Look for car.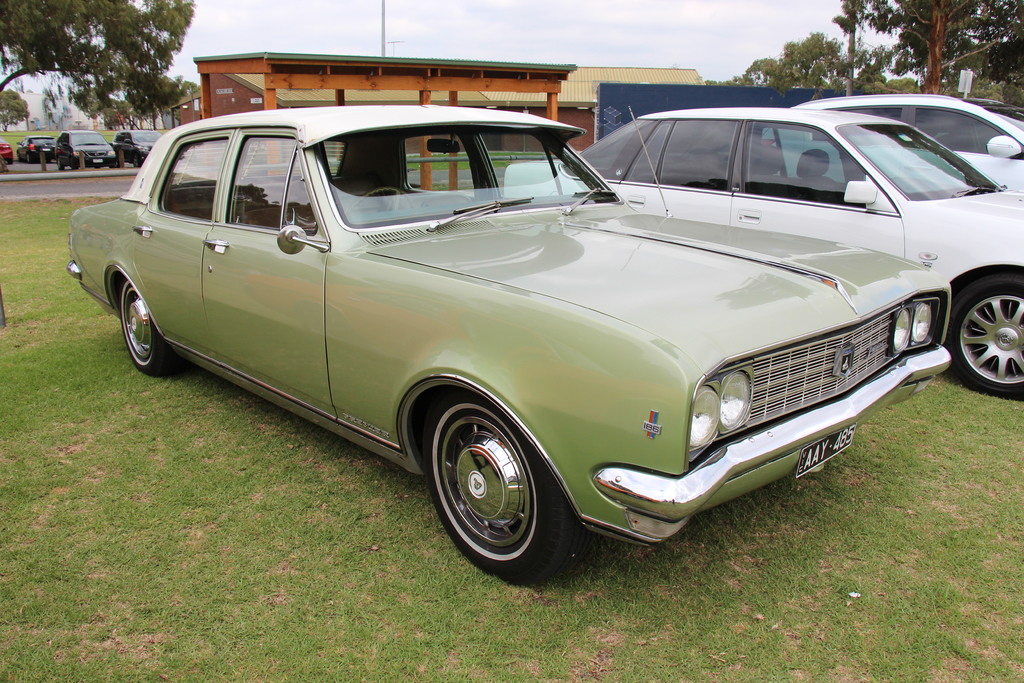
Found: pyautogui.locateOnScreen(111, 130, 161, 163).
